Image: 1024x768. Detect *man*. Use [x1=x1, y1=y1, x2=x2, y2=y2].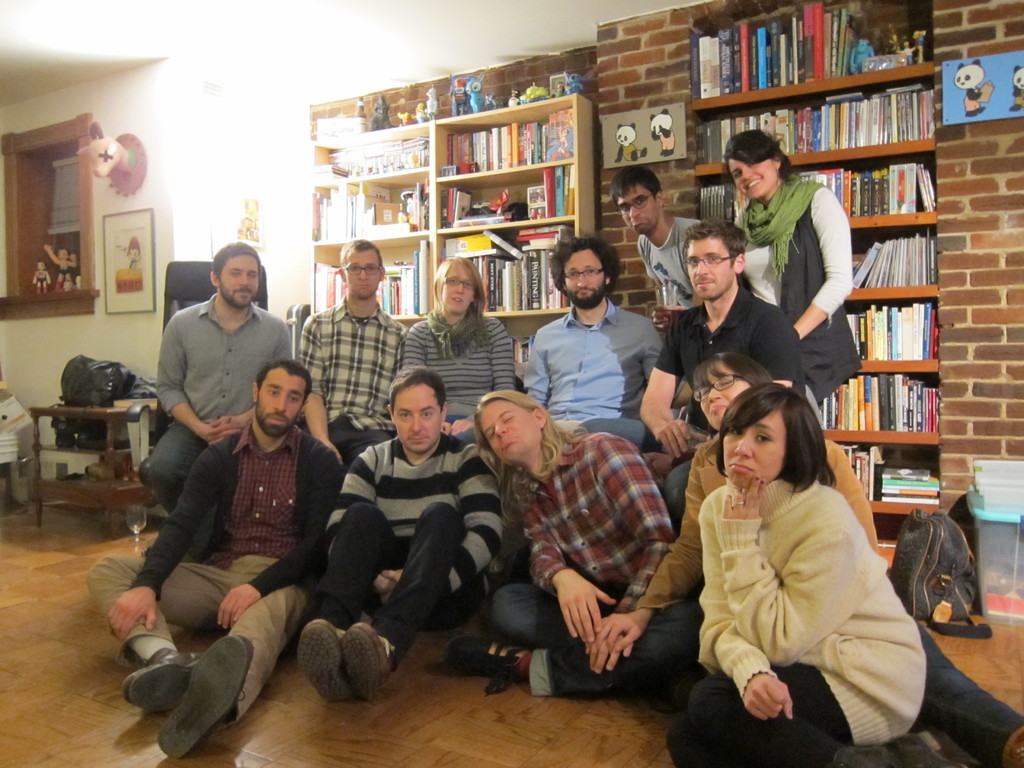
[x1=611, y1=169, x2=710, y2=325].
